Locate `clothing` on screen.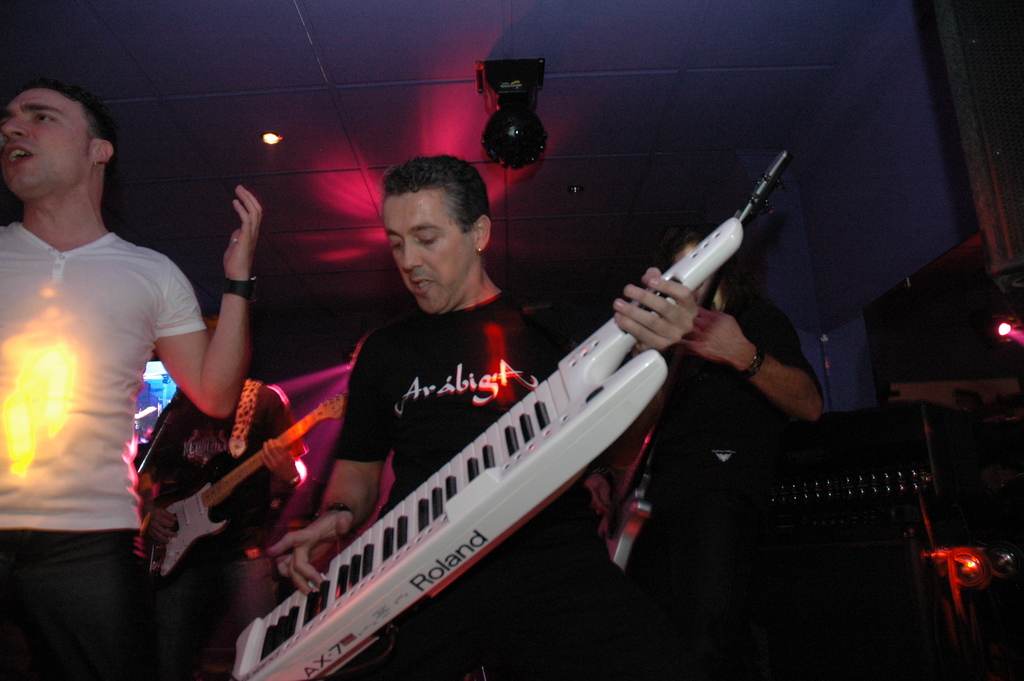
On screen at {"left": 647, "top": 296, "right": 819, "bottom": 505}.
